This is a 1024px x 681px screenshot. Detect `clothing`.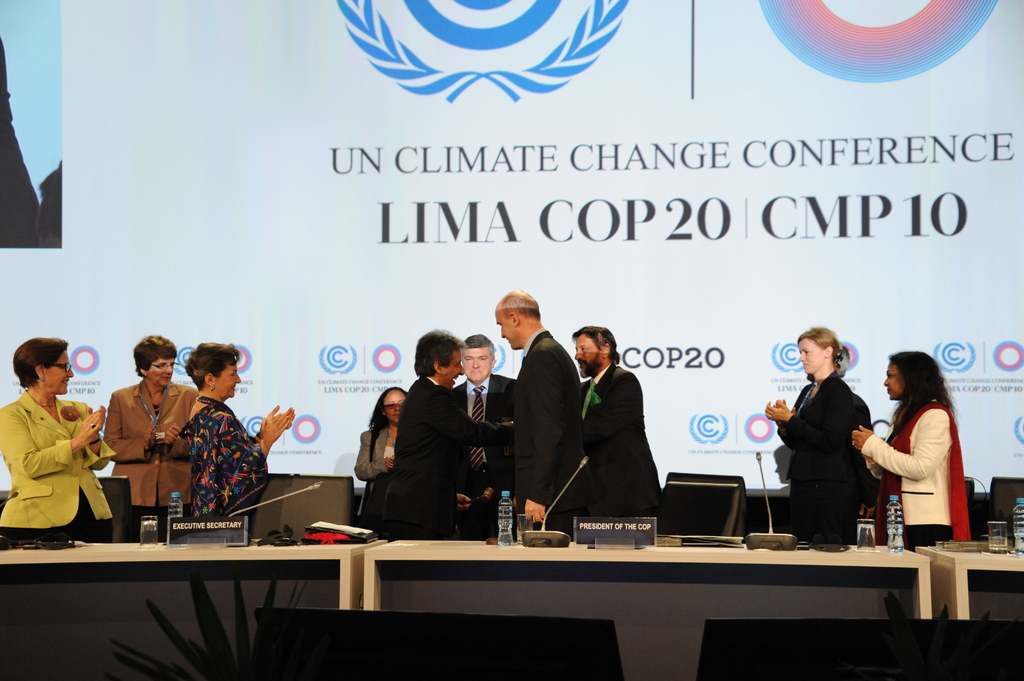
bbox=(180, 398, 263, 536).
